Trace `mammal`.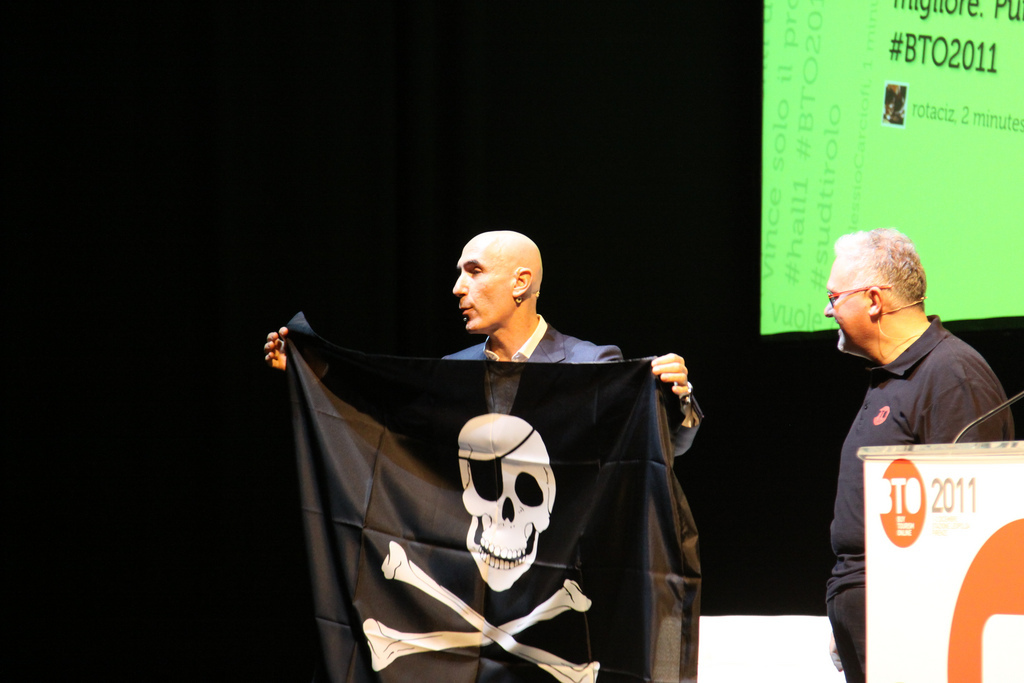
Traced to (x1=819, y1=220, x2=1013, y2=682).
